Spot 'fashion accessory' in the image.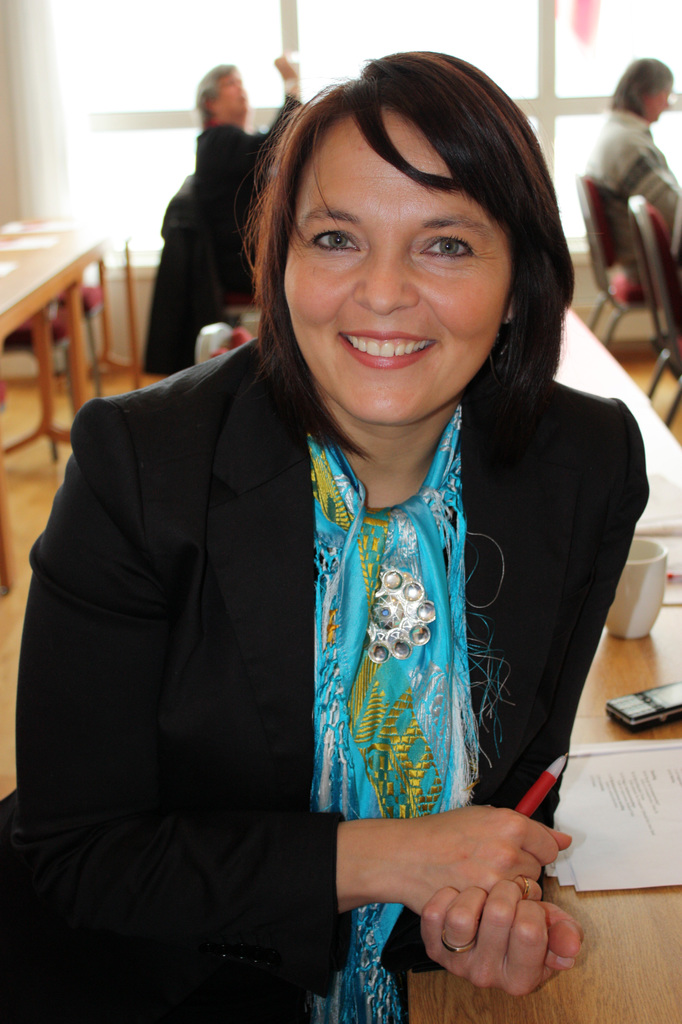
'fashion accessory' found at bbox=(363, 561, 442, 662).
